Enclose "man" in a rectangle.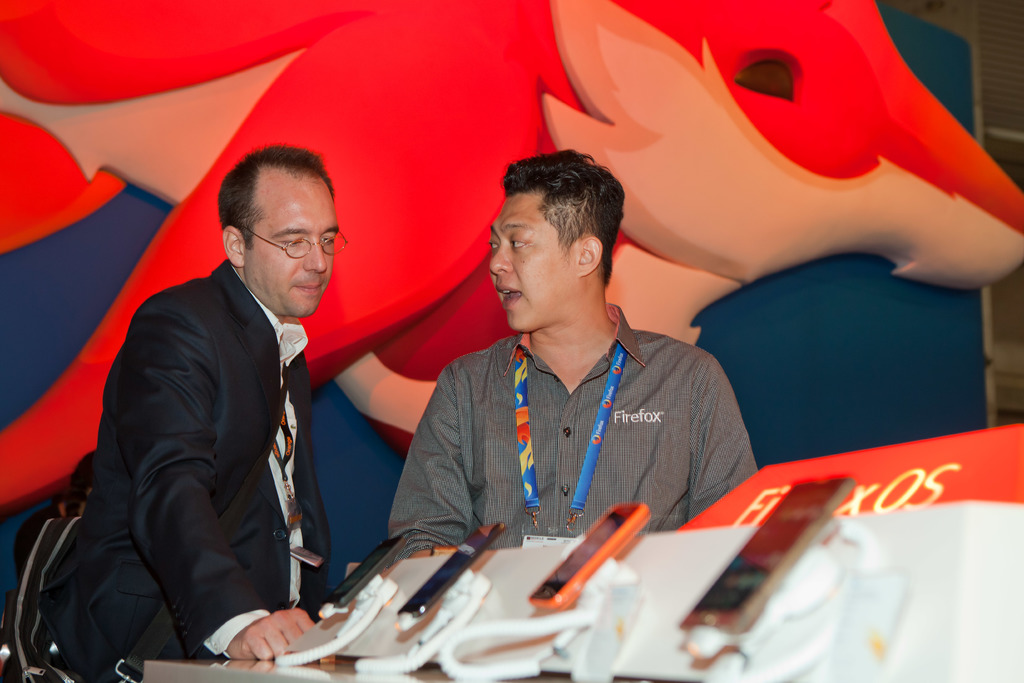
box(382, 146, 760, 539).
